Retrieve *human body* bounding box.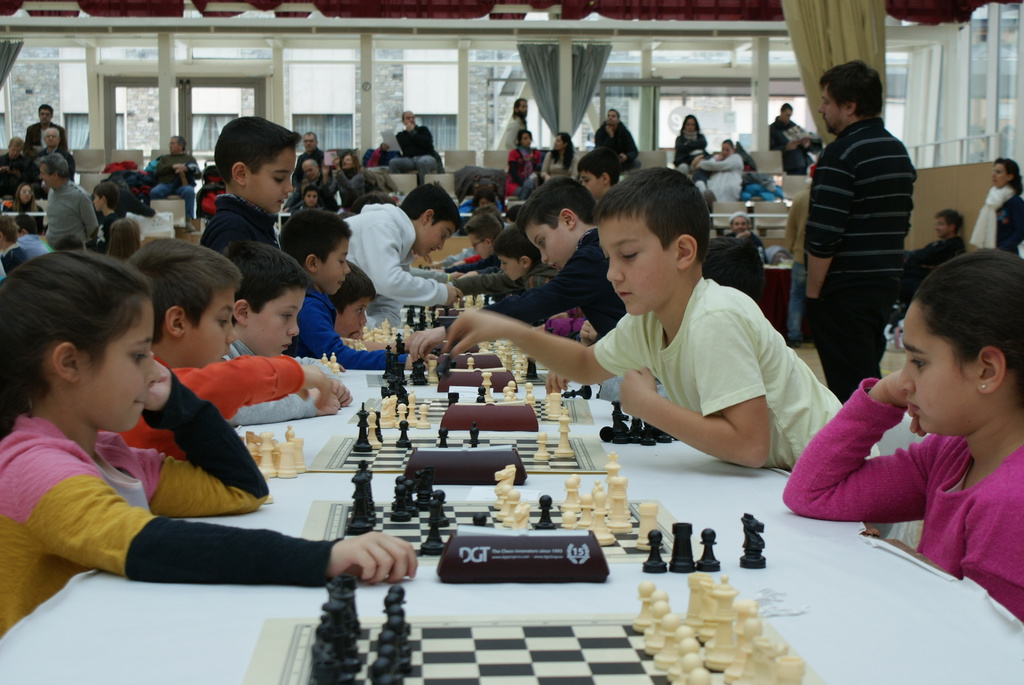
Bounding box: (left=13, top=231, right=52, bottom=260).
